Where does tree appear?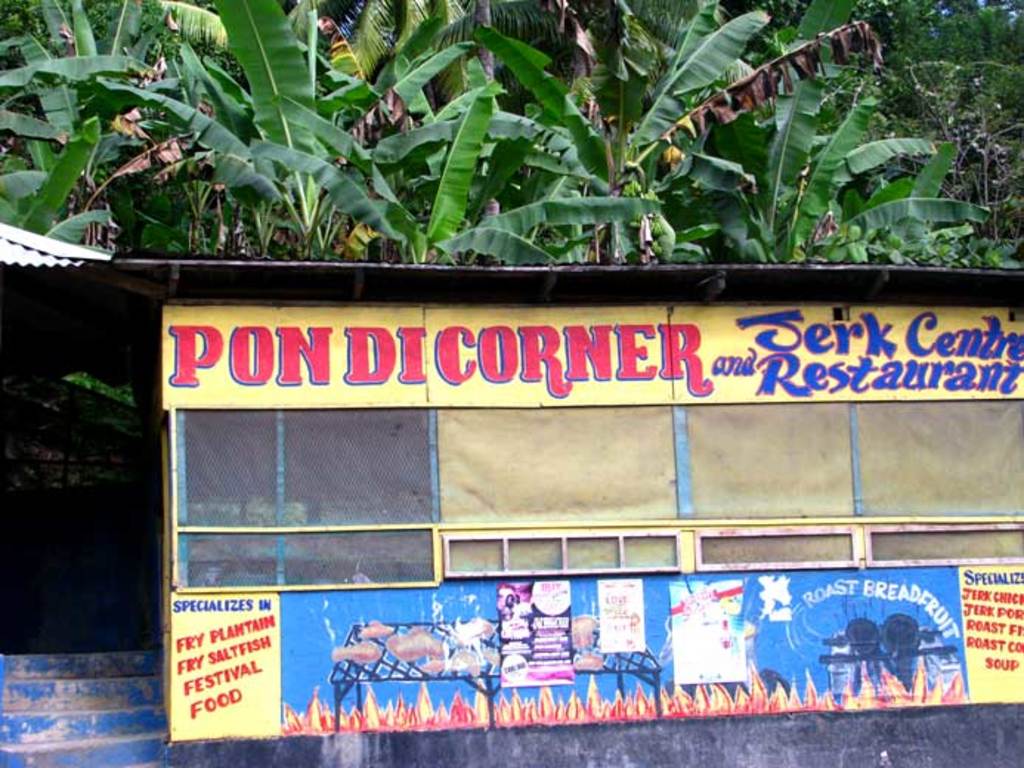
Appears at x1=457, y1=0, x2=765, y2=264.
